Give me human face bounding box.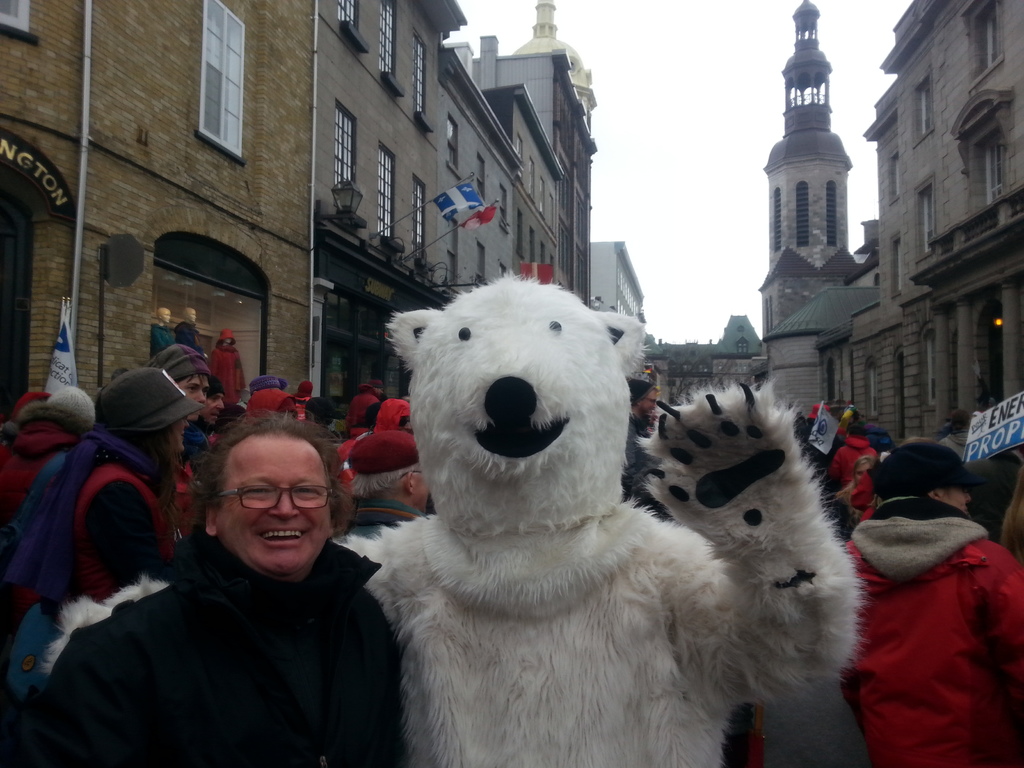
left=639, top=389, right=654, bottom=415.
